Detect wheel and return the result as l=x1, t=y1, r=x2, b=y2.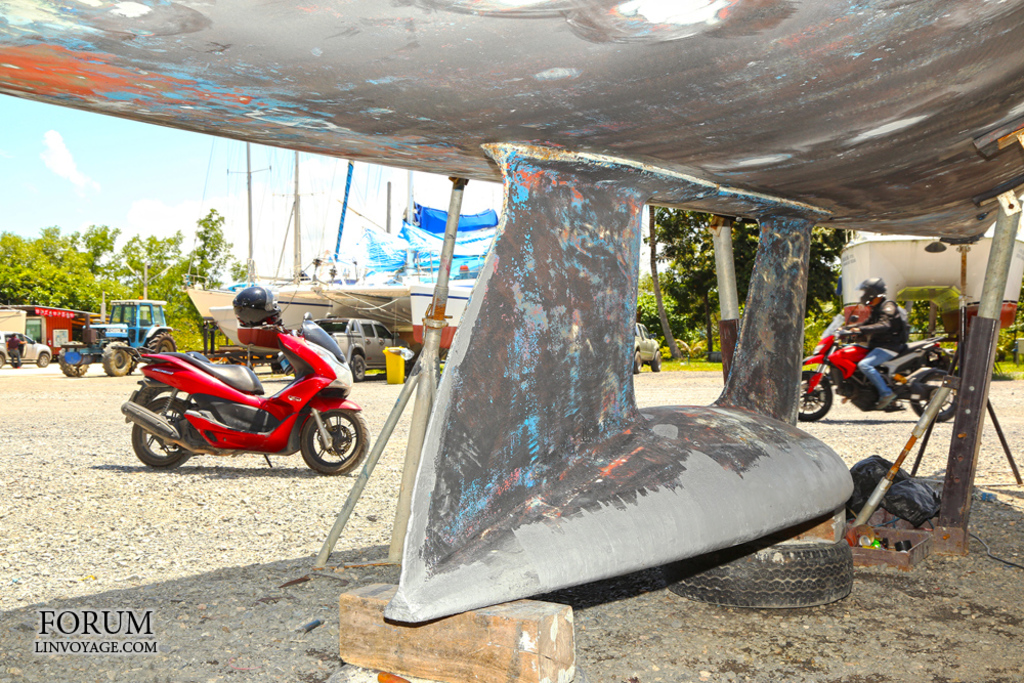
l=57, t=338, r=93, b=380.
